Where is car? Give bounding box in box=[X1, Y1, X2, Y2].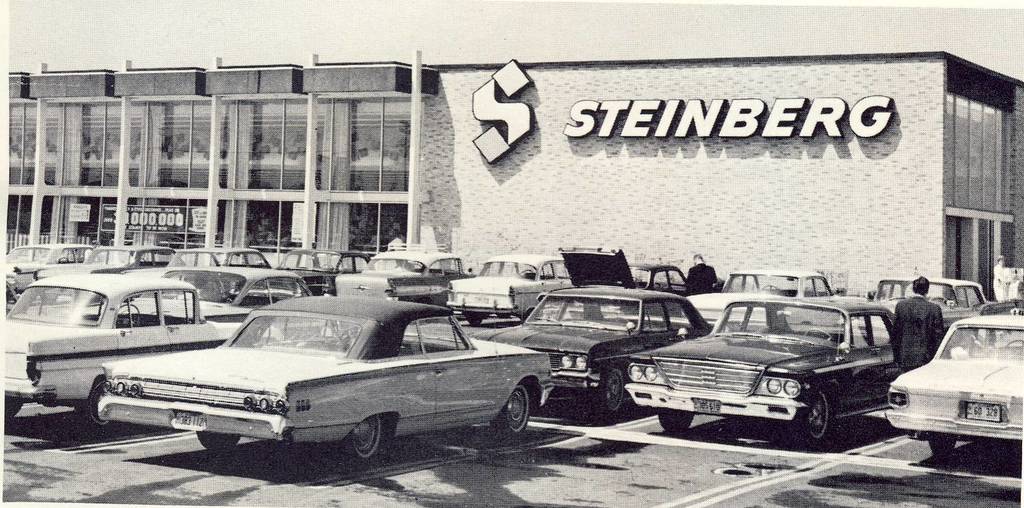
box=[884, 315, 1023, 461].
